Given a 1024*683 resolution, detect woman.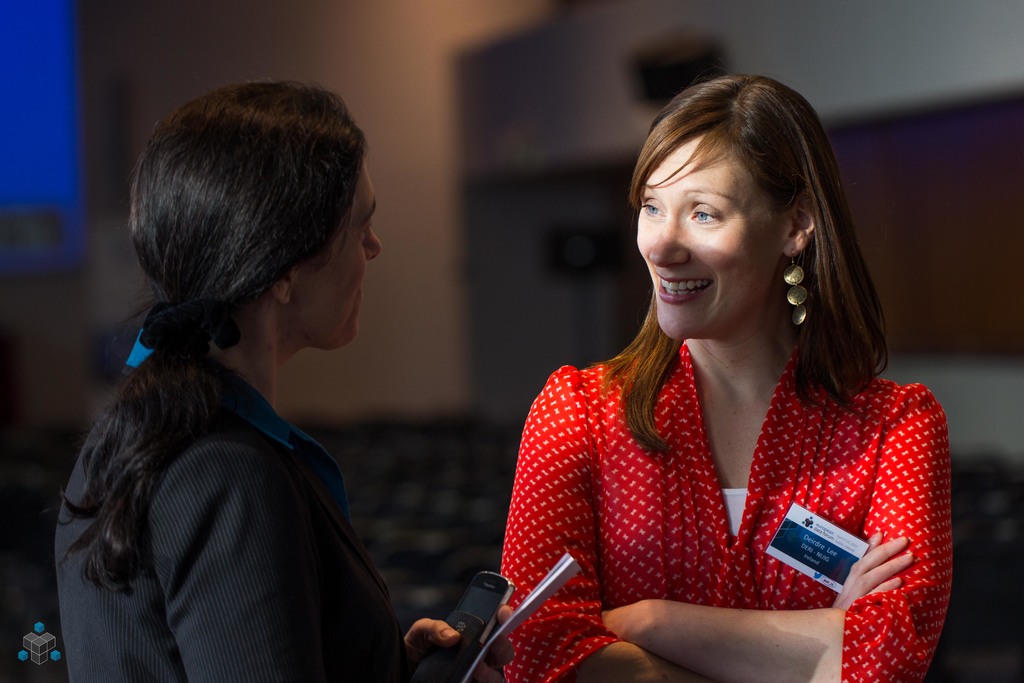
bbox(470, 85, 963, 682).
